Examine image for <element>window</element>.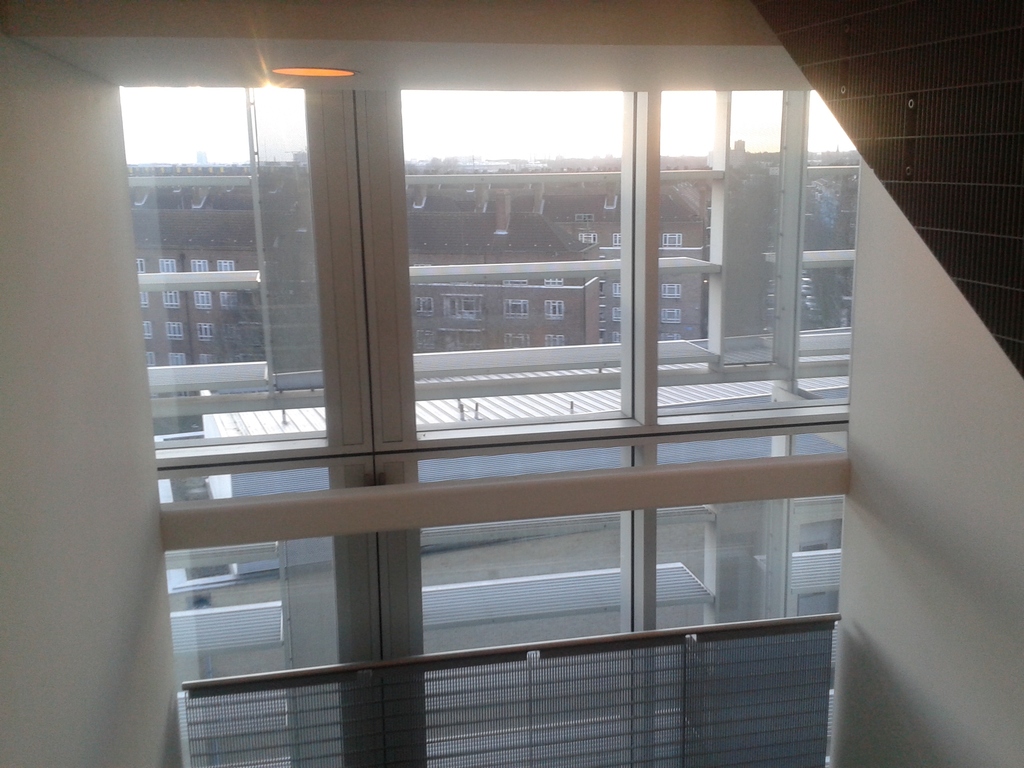
Examination result: (left=661, top=309, right=678, bottom=325).
